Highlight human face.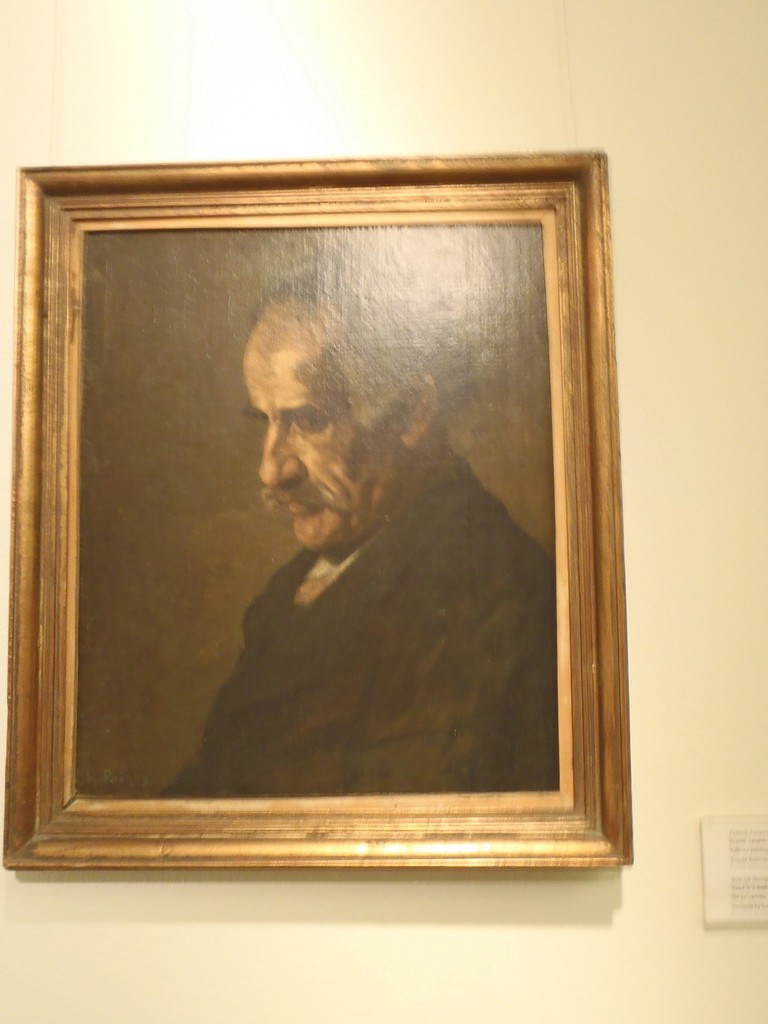
Highlighted region: select_region(244, 305, 404, 554).
